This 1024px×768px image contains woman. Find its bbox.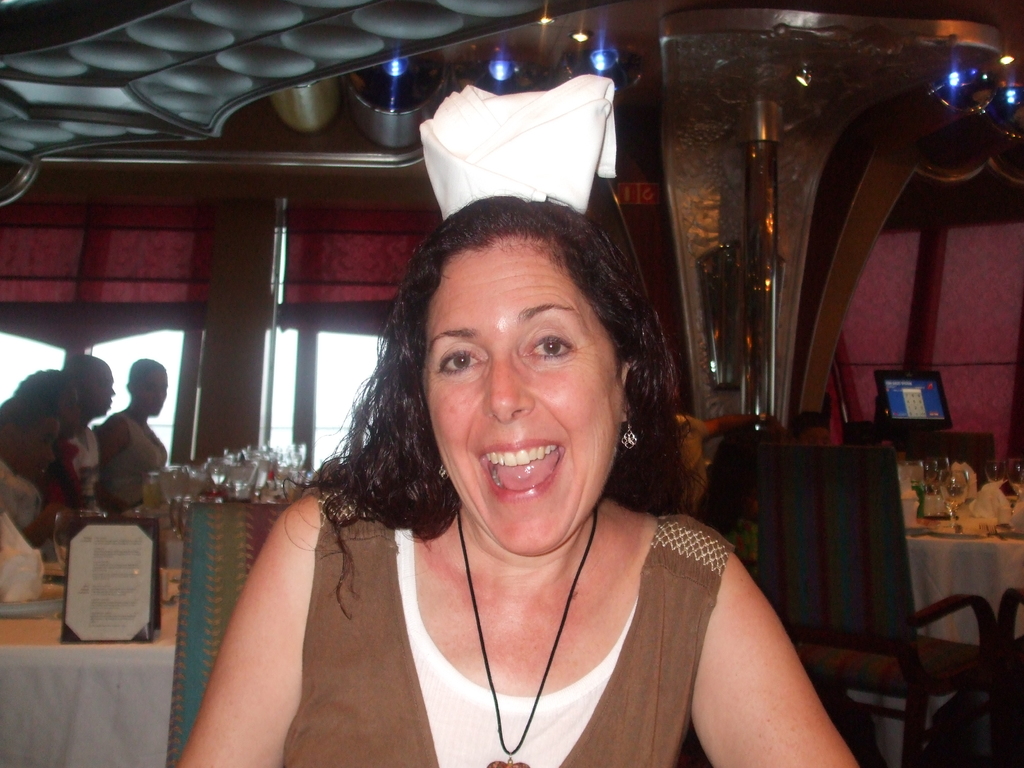
[left=179, top=184, right=856, bottom=767].
